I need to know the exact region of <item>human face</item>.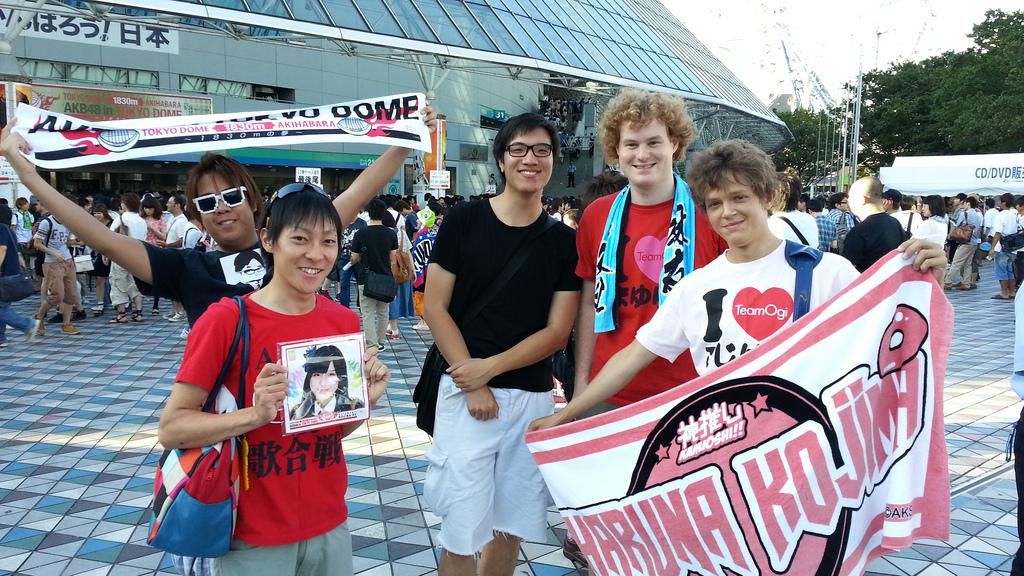
Region: x1=615, y1=119, x2=675, y2=185.
